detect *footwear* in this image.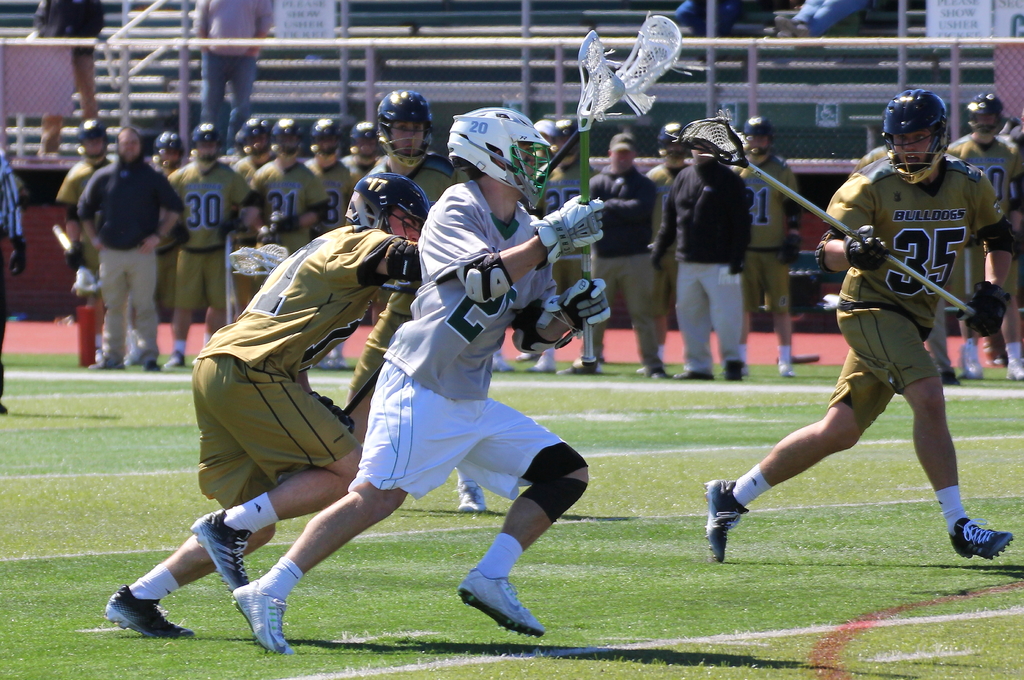
Detection: [780,350,798,381].
